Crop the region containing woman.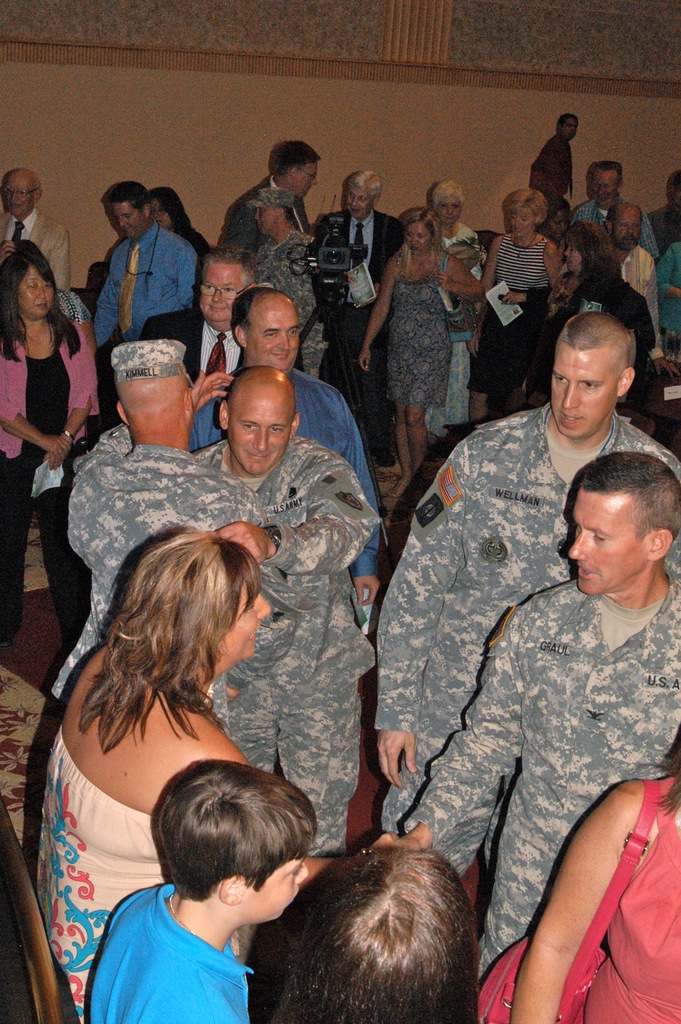
Crop region: detection(509, 730, 680, 1023).
